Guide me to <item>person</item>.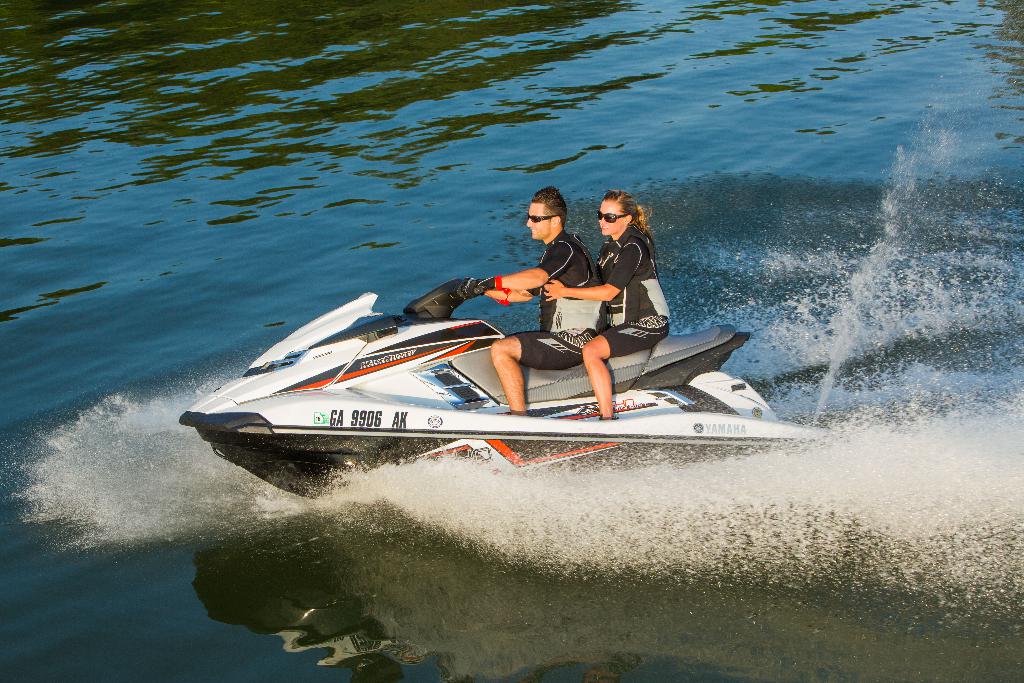
Guidance: left=543, top=185, right=673, bottom=418.
